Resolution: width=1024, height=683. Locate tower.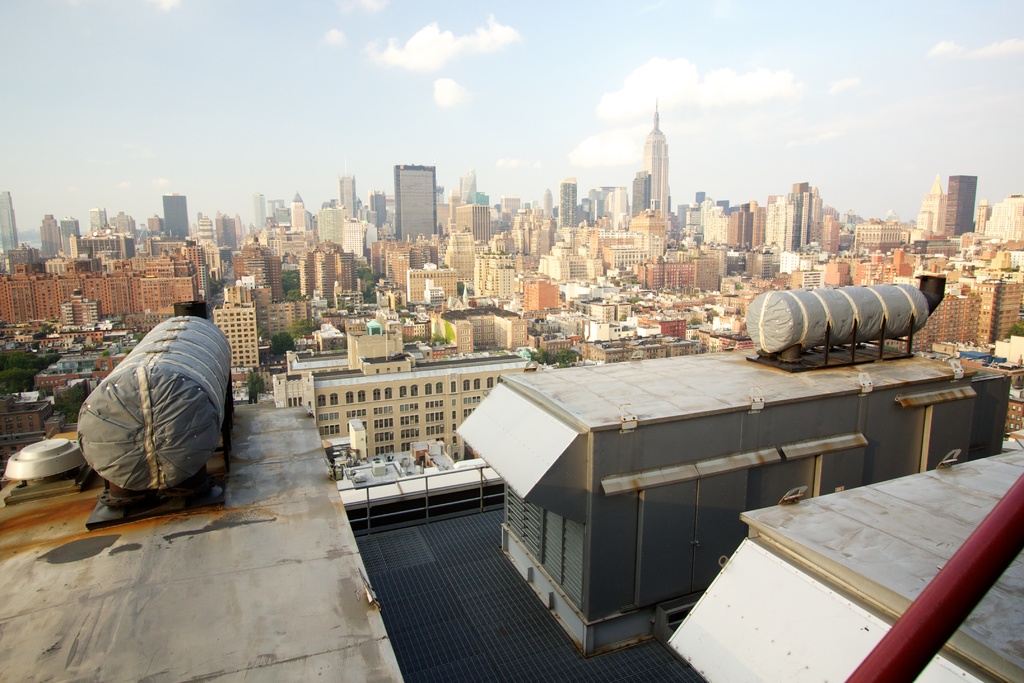
box=[641, 94, 666, 238].
